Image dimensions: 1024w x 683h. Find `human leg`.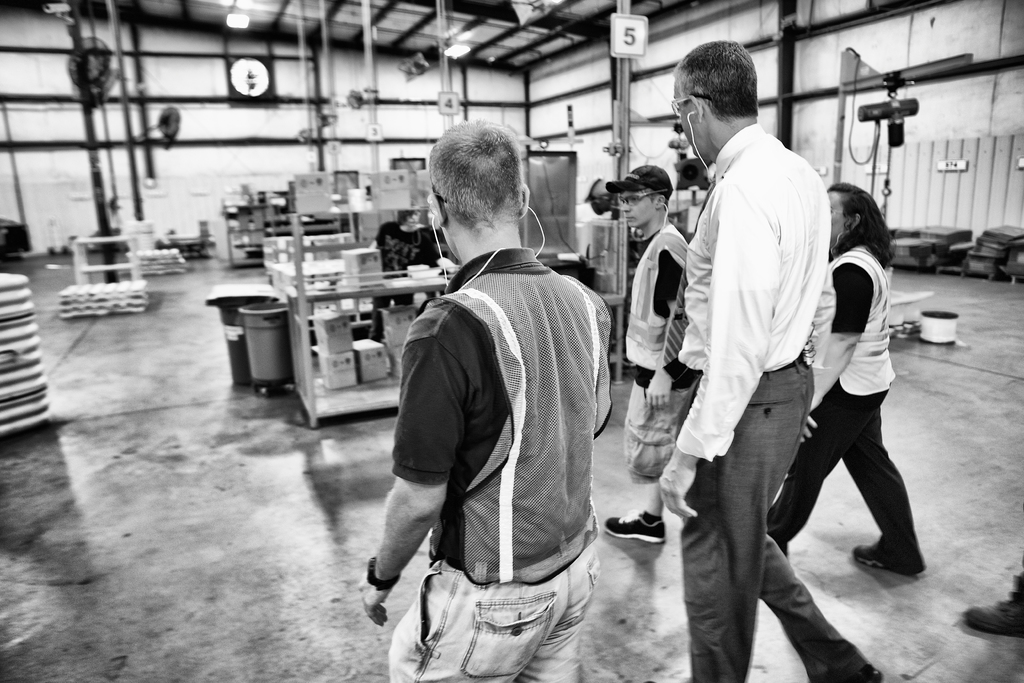
{"left": 763, "top": 382, "right": 879, "bottom": 541}.
